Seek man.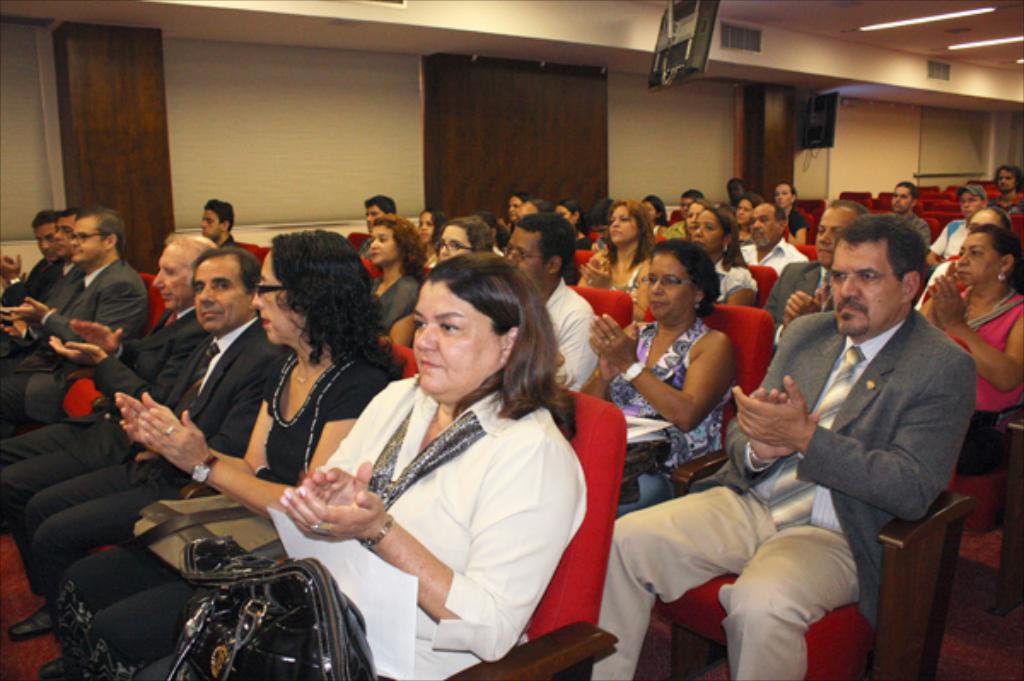
bbox=[0, 210, 80, 369].
